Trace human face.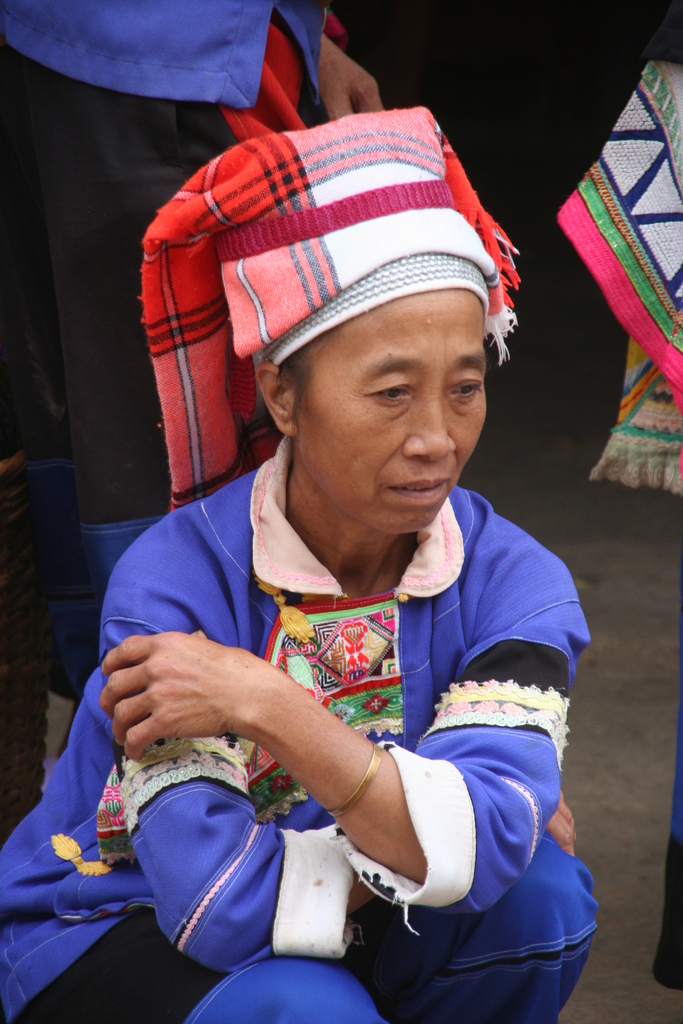
Traced to 297/291/490/533.
